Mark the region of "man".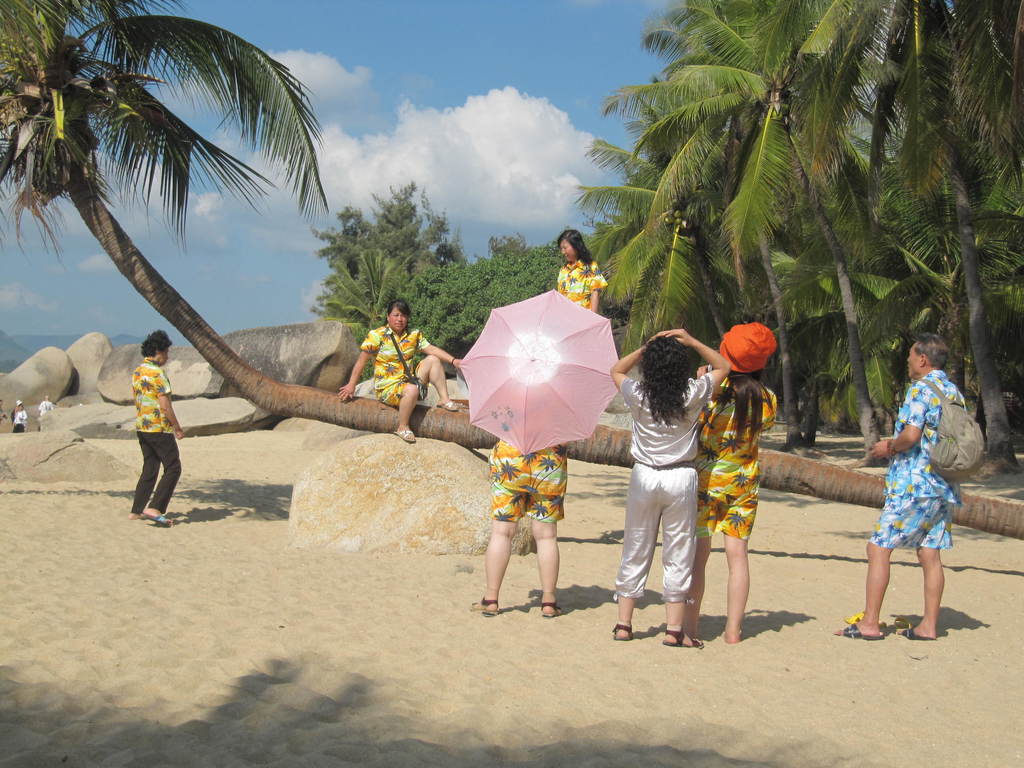
Region: 125 333 179 527.
